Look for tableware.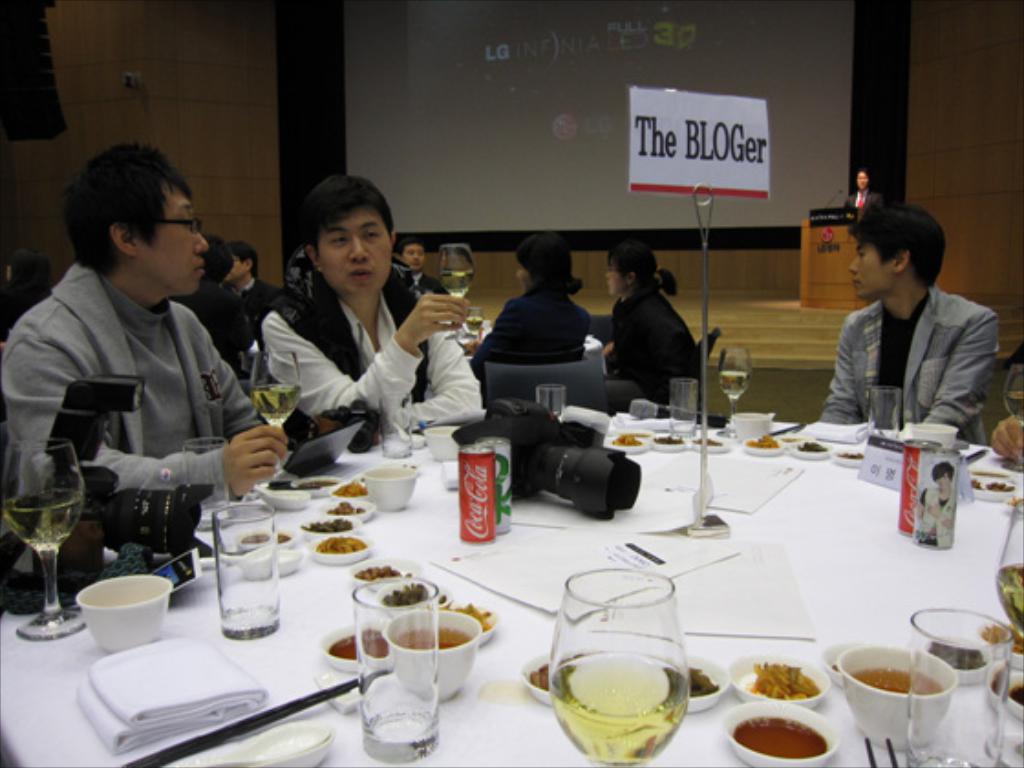
Found: [309, 528, 375, 558].
